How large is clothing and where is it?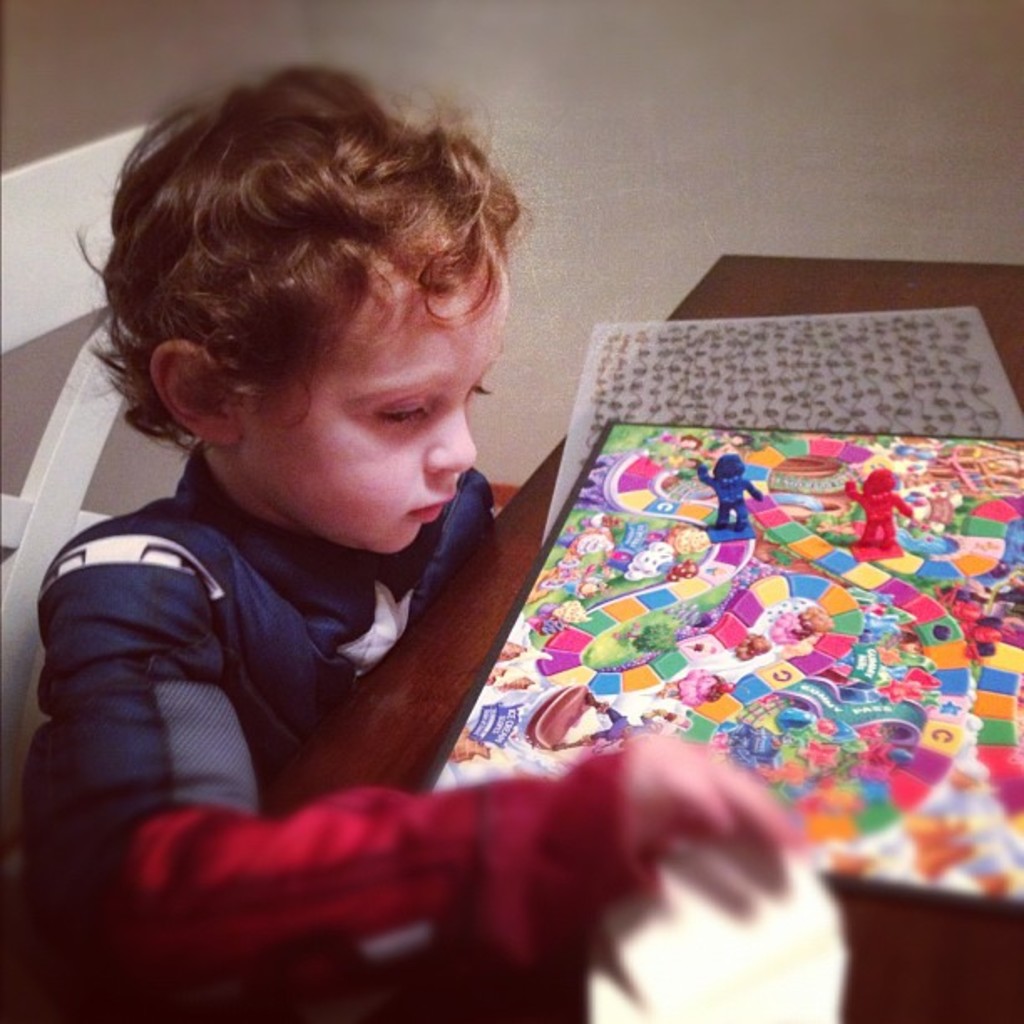
Bounding box: crop(38, 338, 597, 942).
